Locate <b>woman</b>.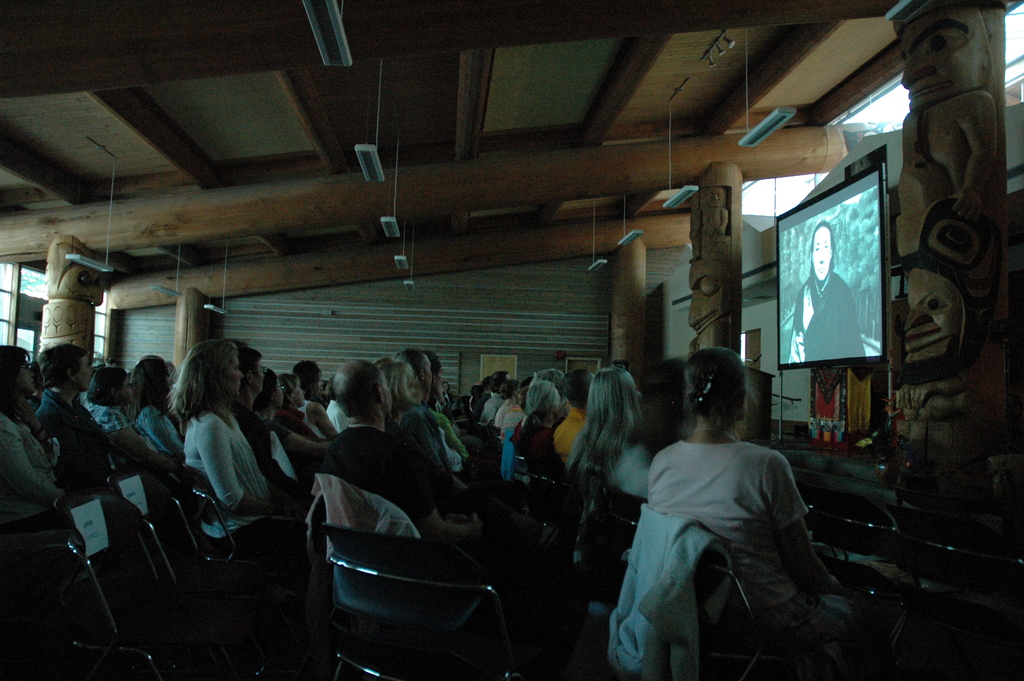
Bounding box: 0 346 161 601.
